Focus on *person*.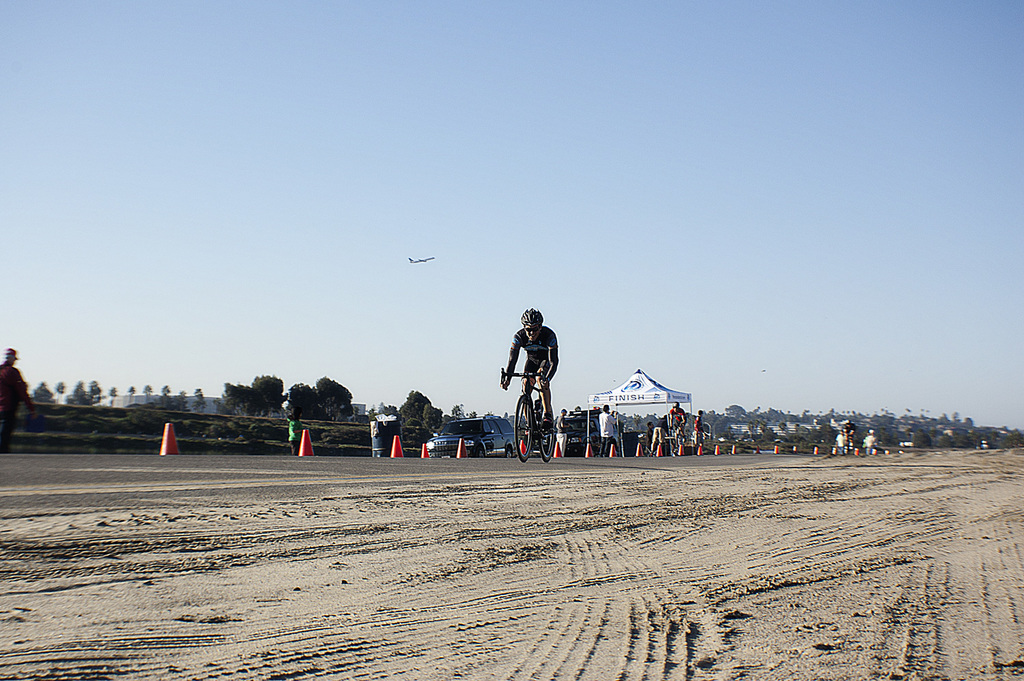
Focused at [x1=667, y1=397, x2=689, y2=447].
